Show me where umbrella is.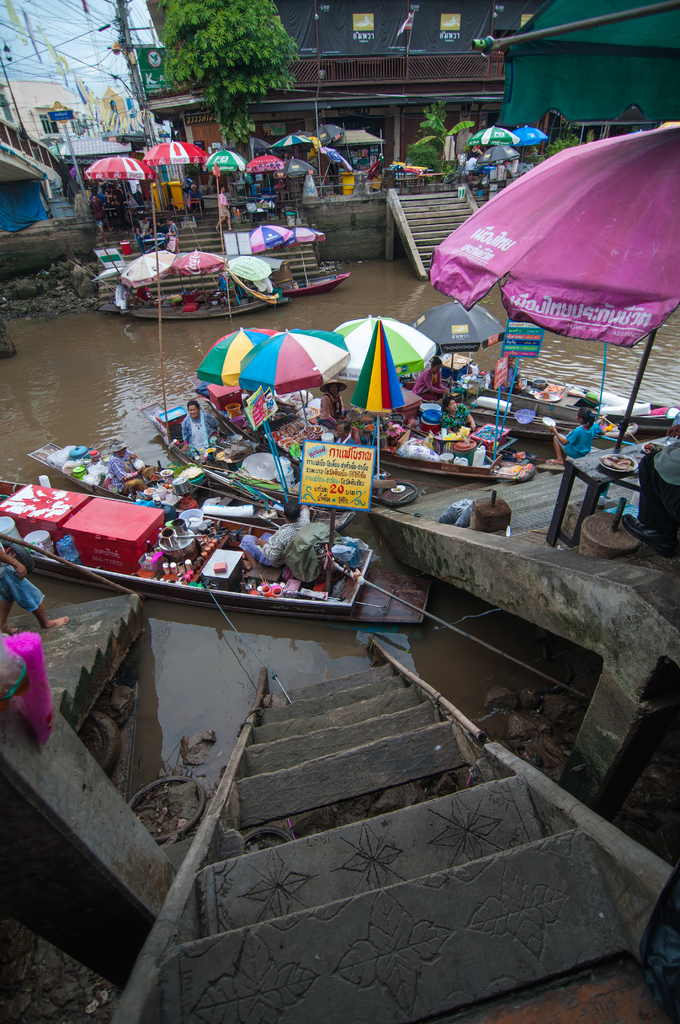
umbrella is at 473 0 679 131.
